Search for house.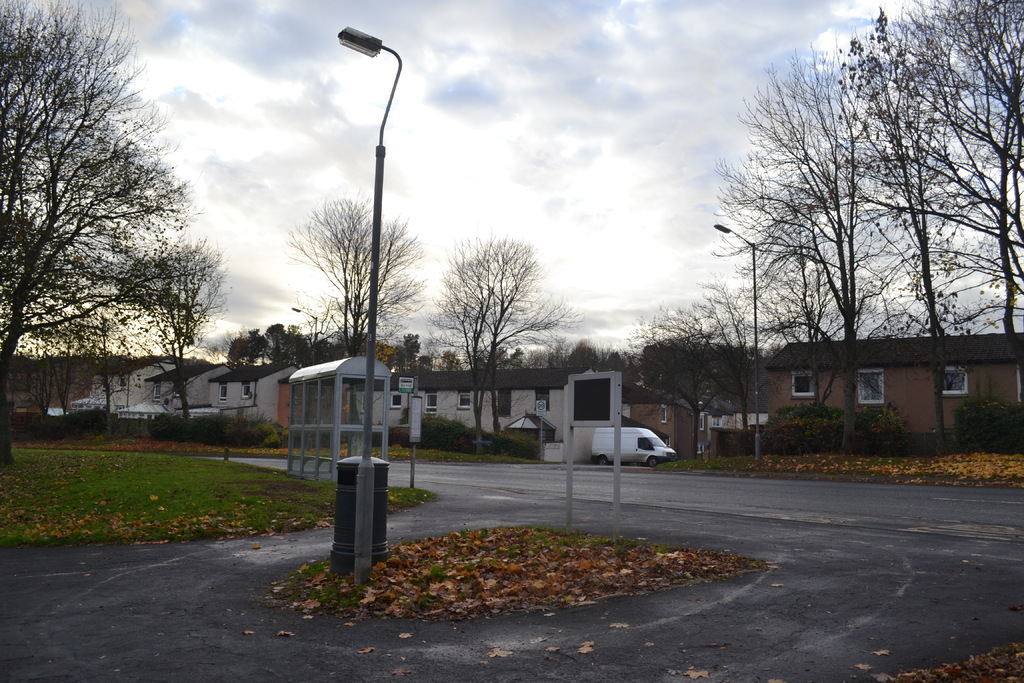
Found at locate(355, 373, 428, 429).
